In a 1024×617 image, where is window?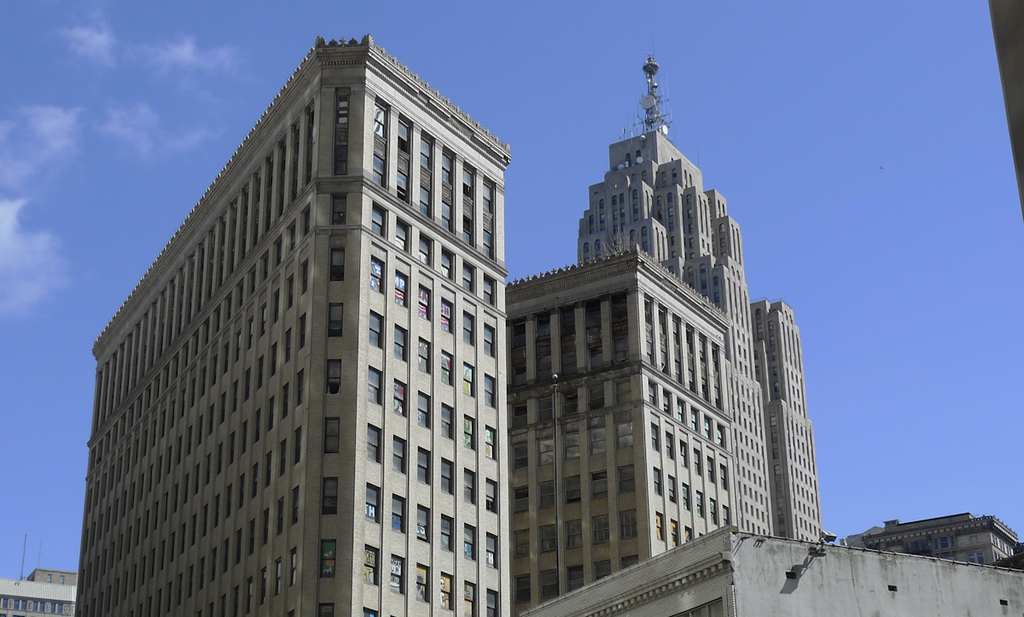
439:457:453:495.
